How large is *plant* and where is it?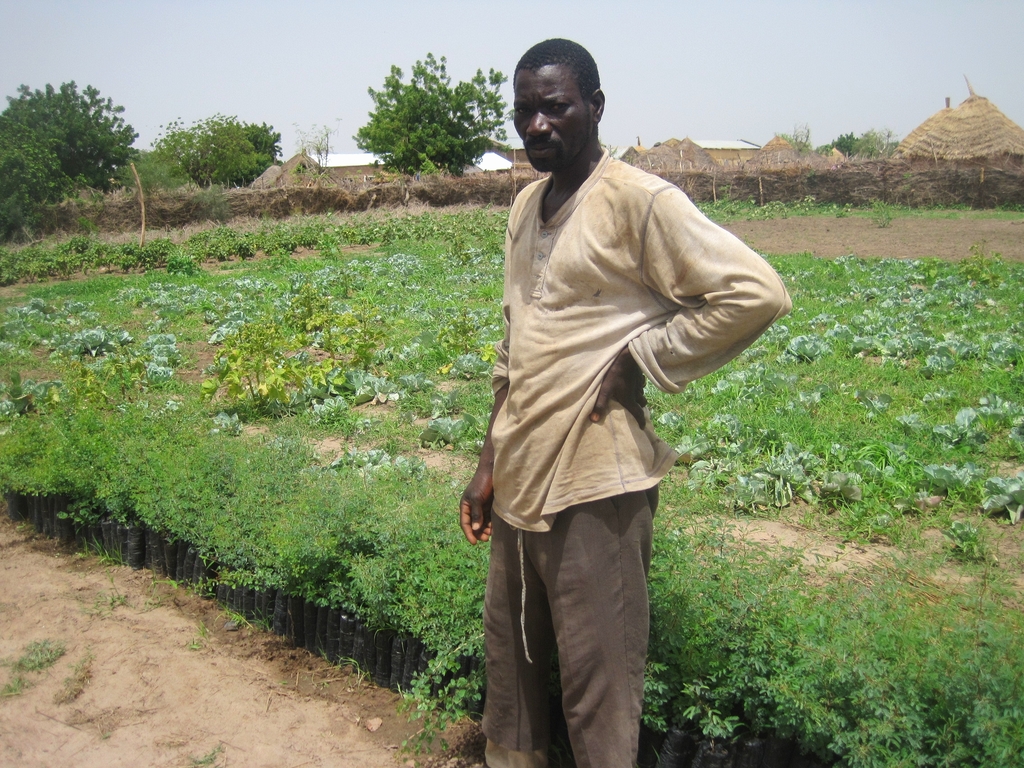
Bounding box: detection(189, 741, 213, 764).
